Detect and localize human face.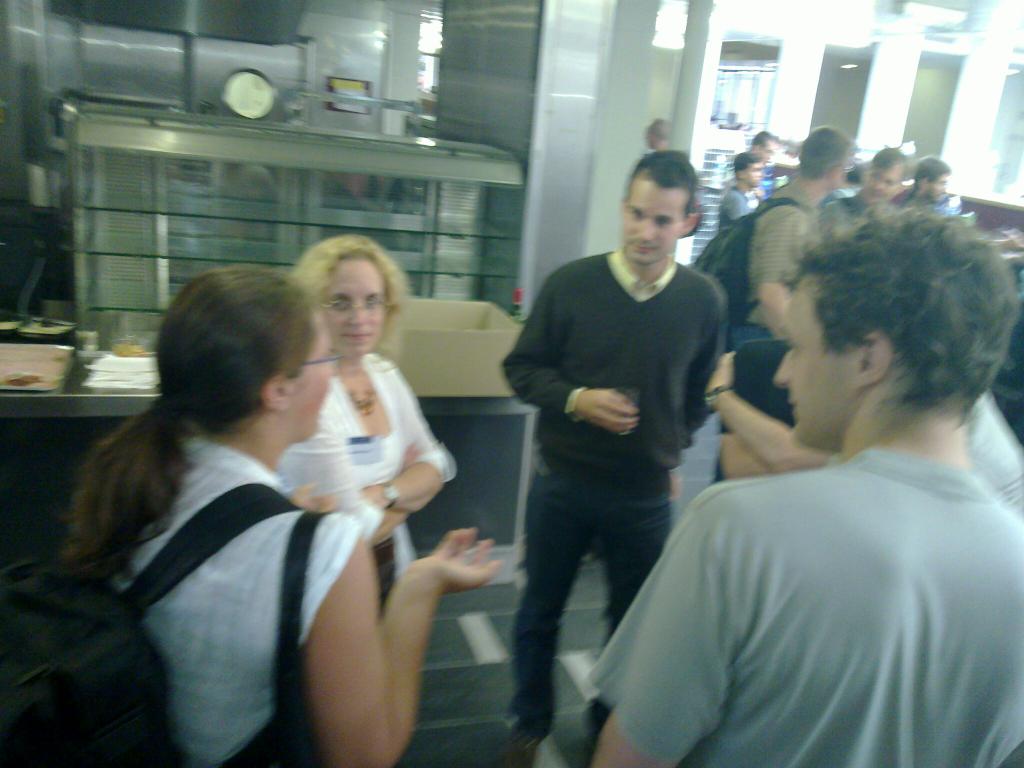
Localized at {"left": 284, "top": 319, "right": 333, "bottom": 441}.
